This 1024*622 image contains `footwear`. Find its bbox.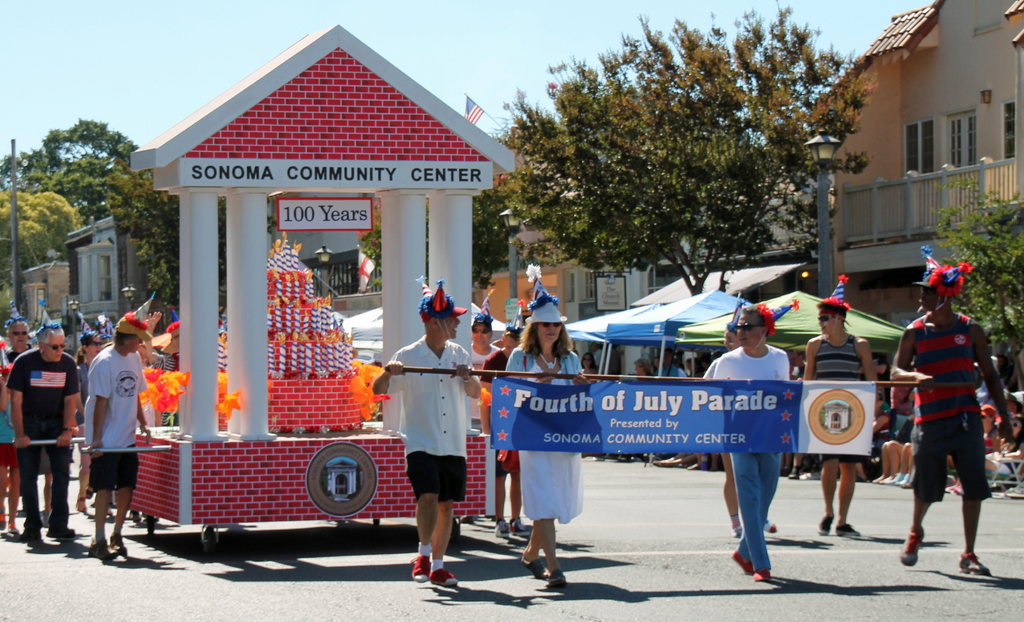
x1=944 y1=477 x2=960 y2=498.
